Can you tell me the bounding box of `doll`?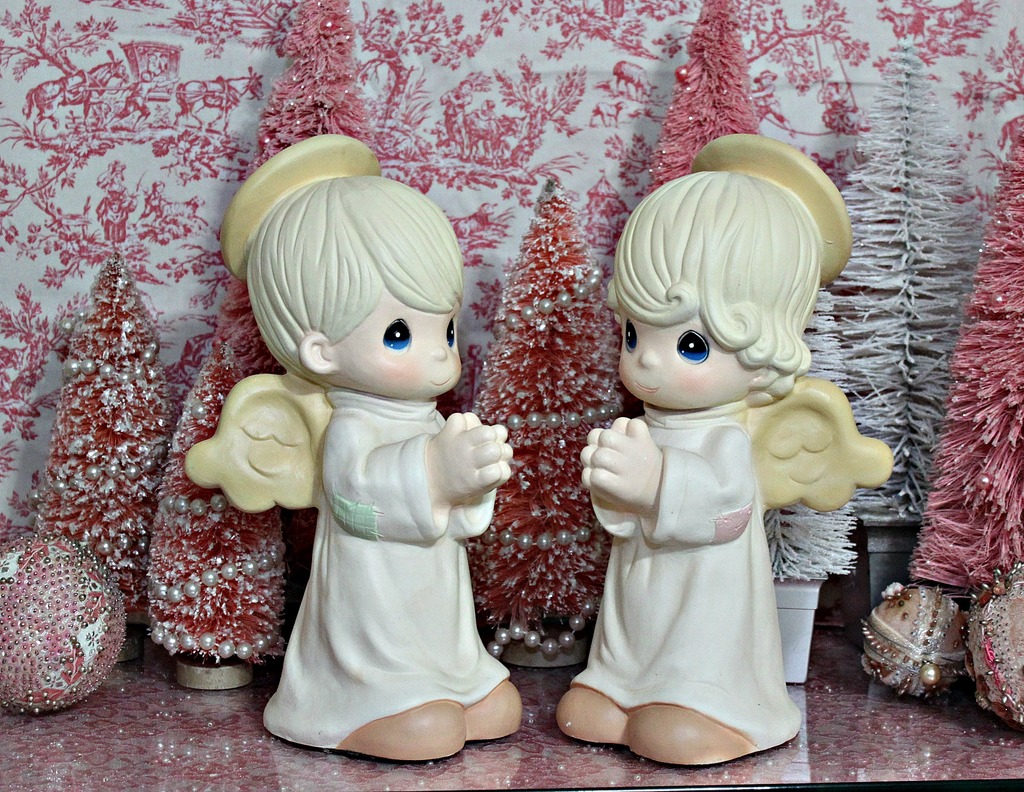
box(551, 134, 889, 768).
